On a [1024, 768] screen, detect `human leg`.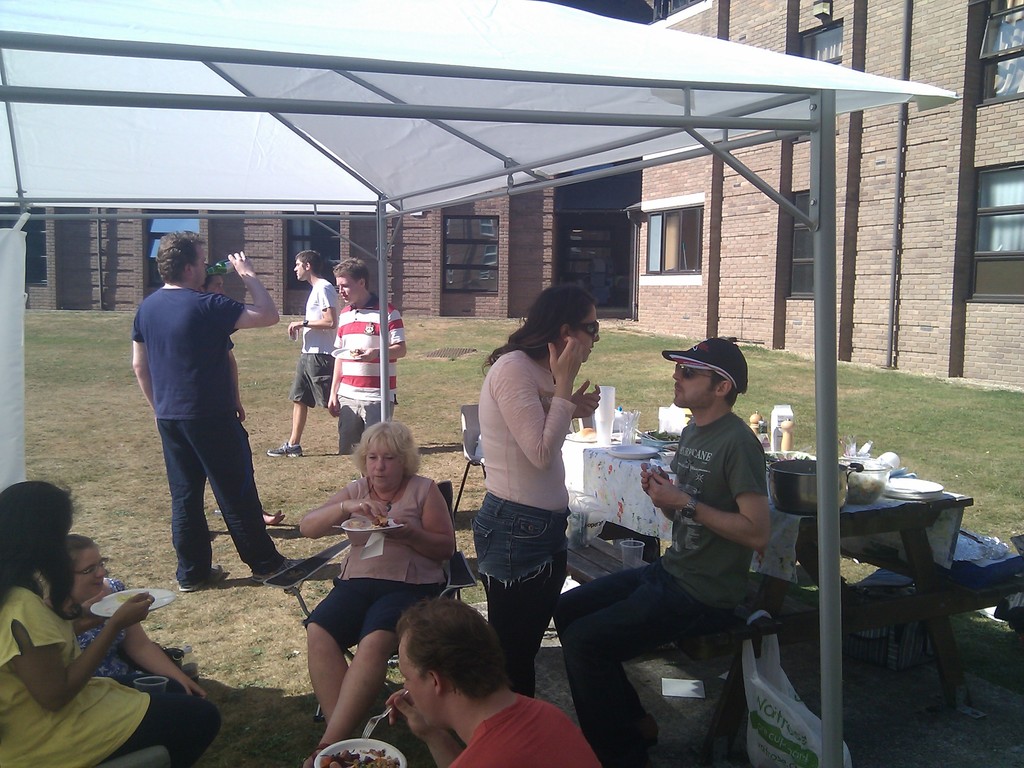
199,422,298,570.
